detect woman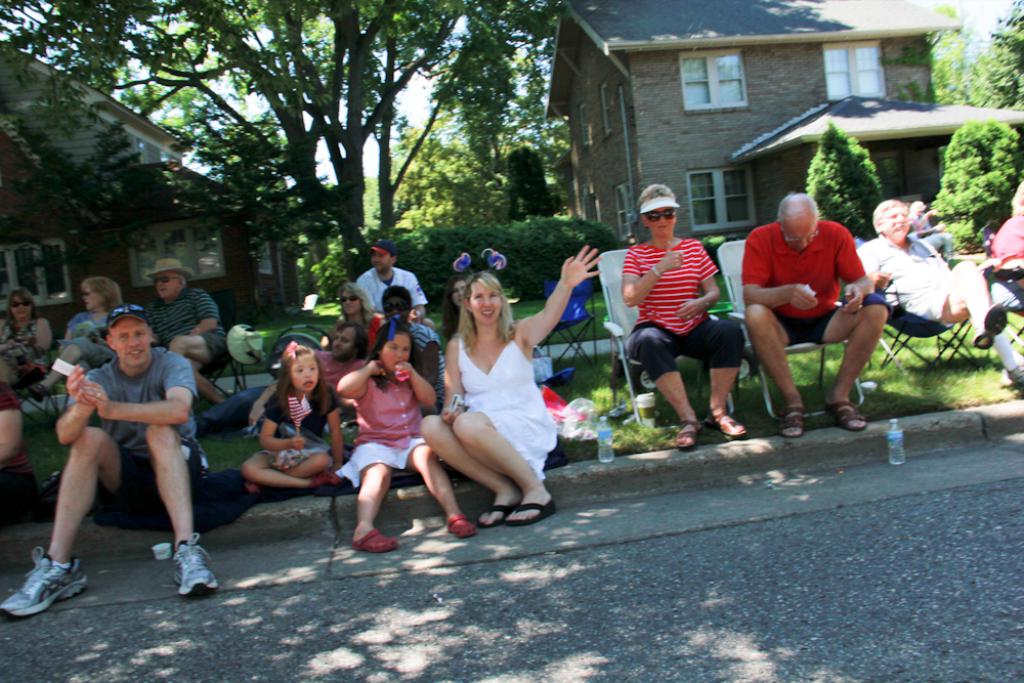
x1=338, y1=316, x2=474, y2=556
